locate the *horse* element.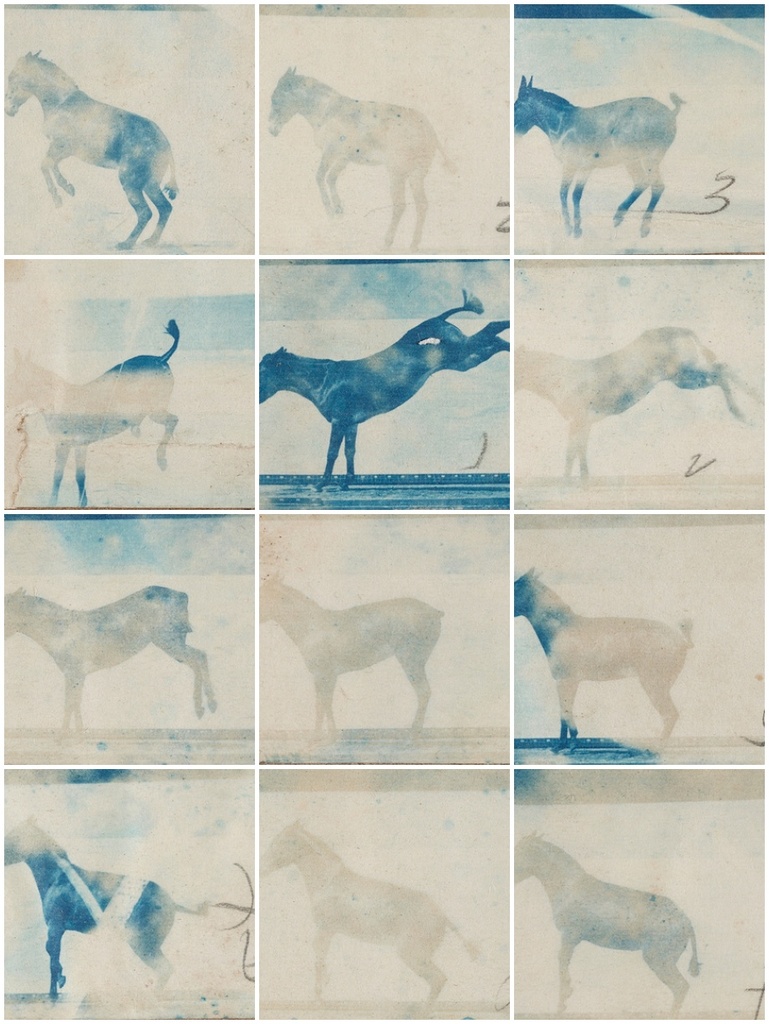
Element bbox: select_region(5, 49, 176, 250).
